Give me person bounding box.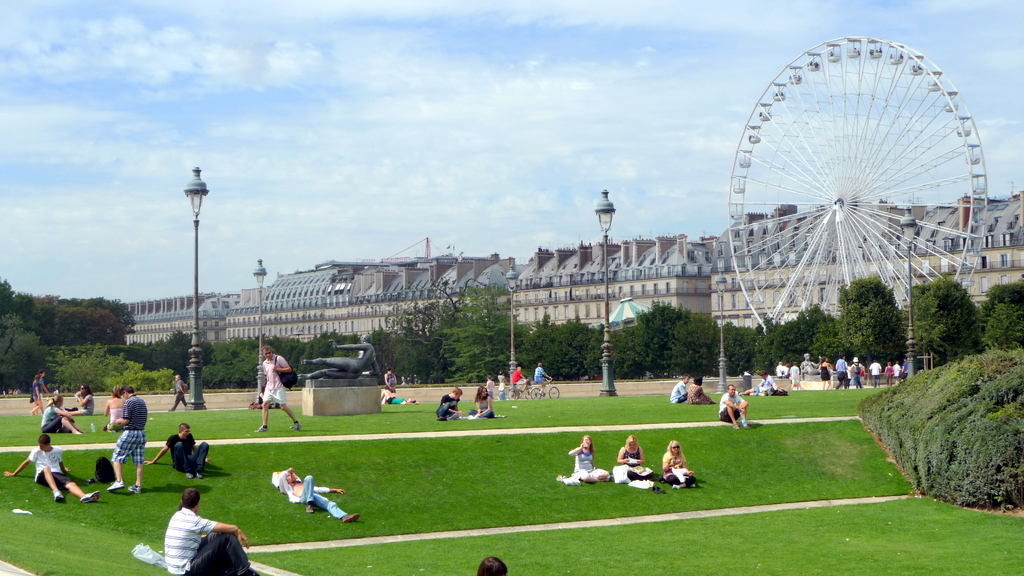
[left=761, top=370, right=790, bottom=396].
